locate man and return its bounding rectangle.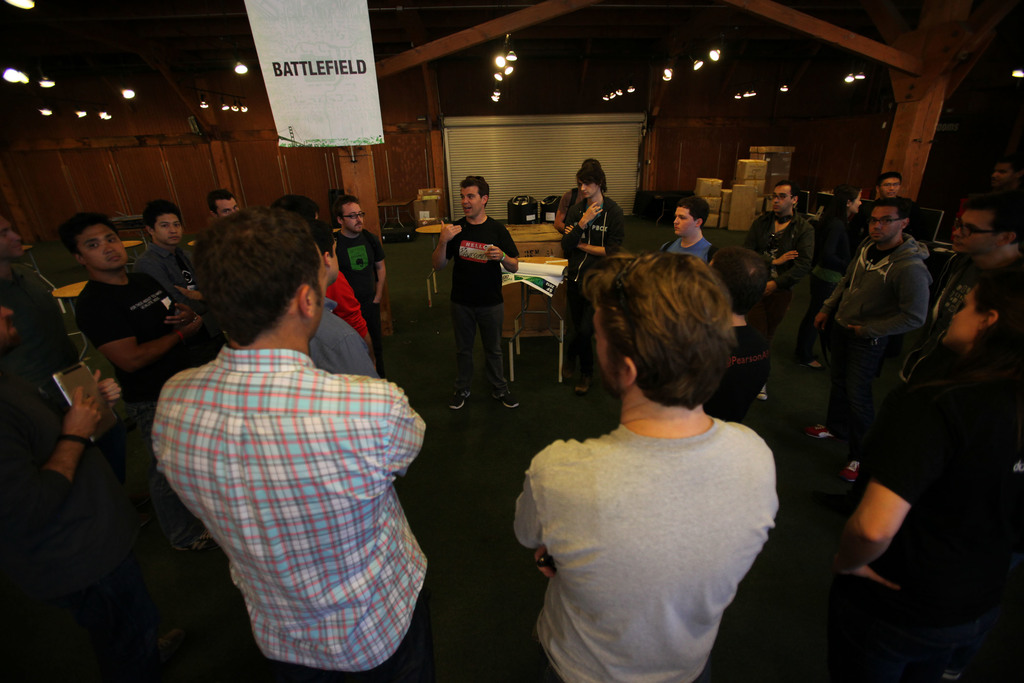
212:190:239:219.
